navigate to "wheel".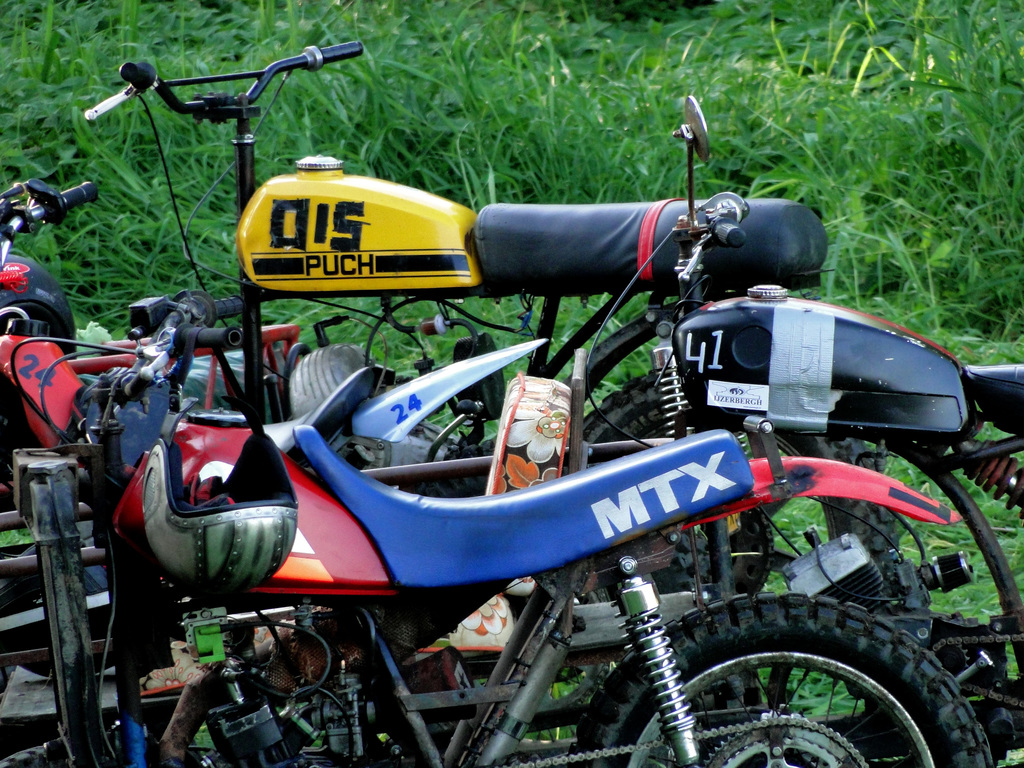
Navigation target: rect(0, 744, 215, 767).
